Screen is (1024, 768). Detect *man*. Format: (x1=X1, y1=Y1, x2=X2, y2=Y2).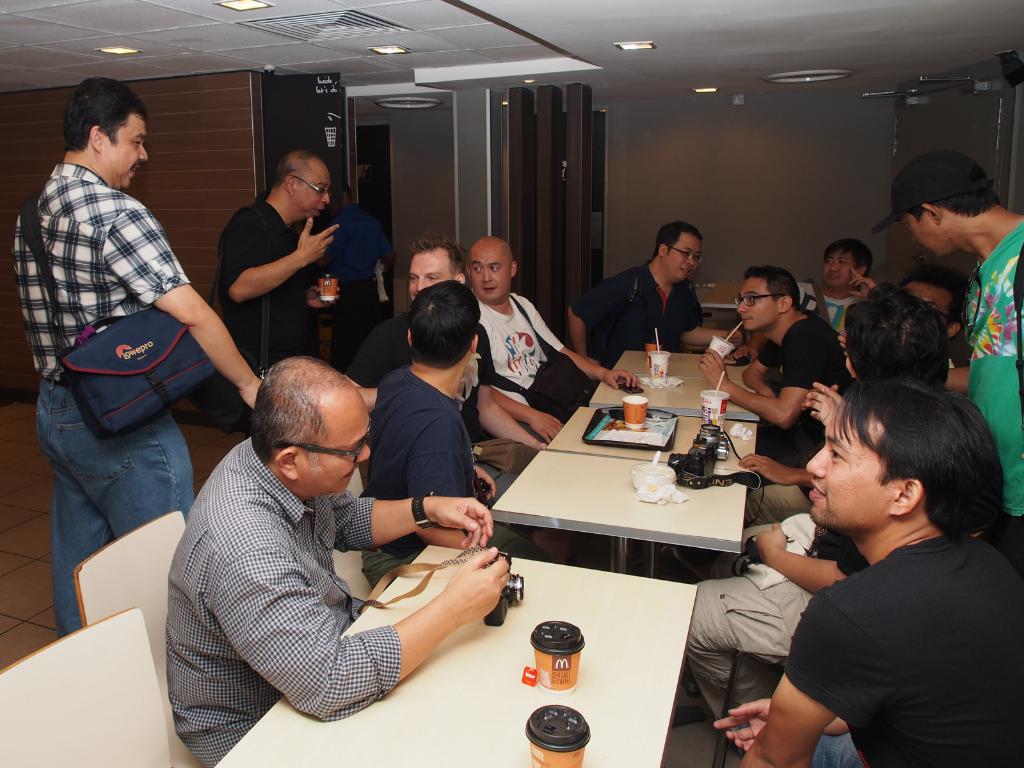
(x1=683, y1=284, x2=950, y2=720).
